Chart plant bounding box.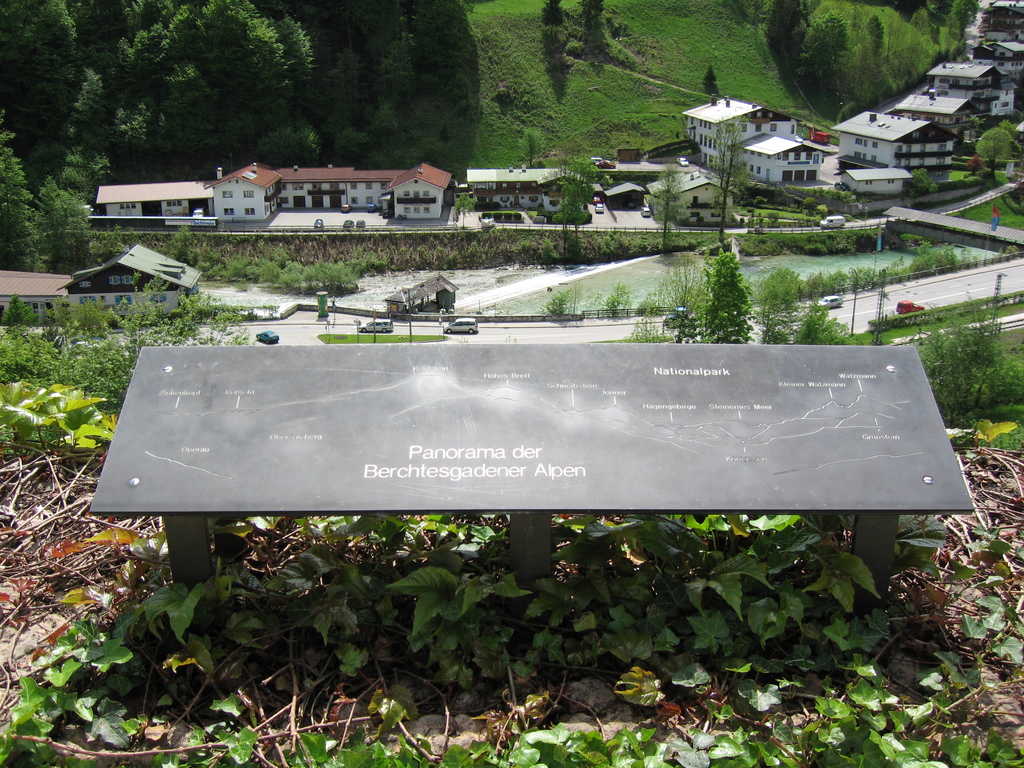
Charted: {"x1": 62, "y1": 297, "x2": 115, "y2": 340}.
